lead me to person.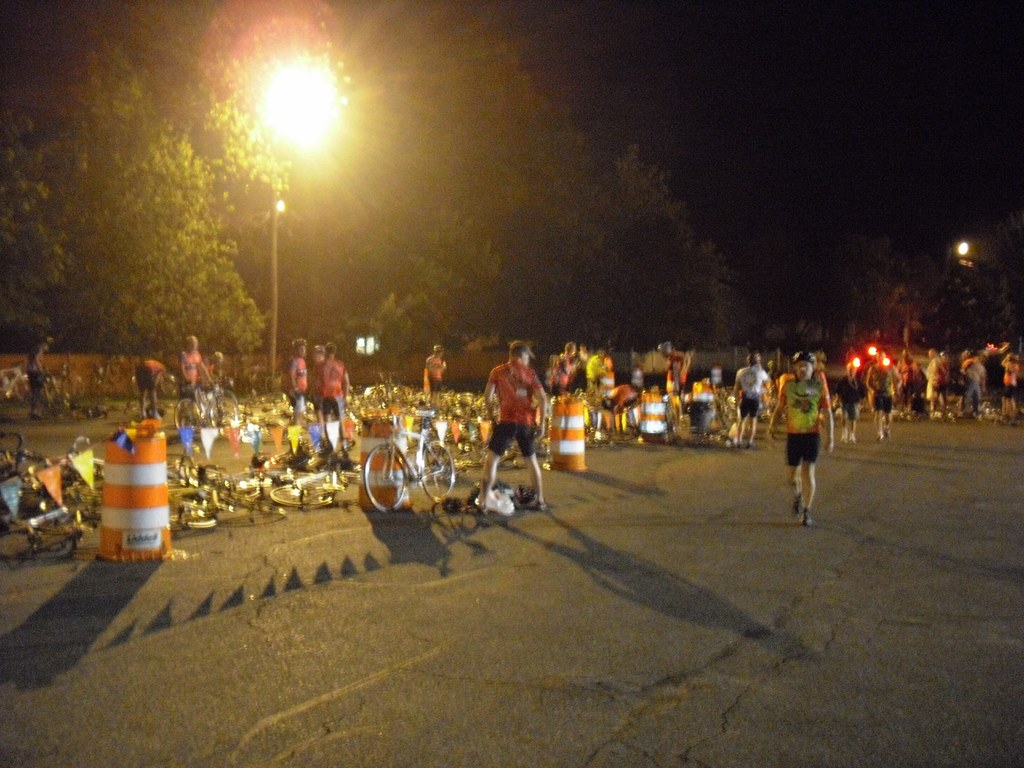
Lead to {"x1": 420, "y1": 339, "x2": 445, "y2": 404}.
